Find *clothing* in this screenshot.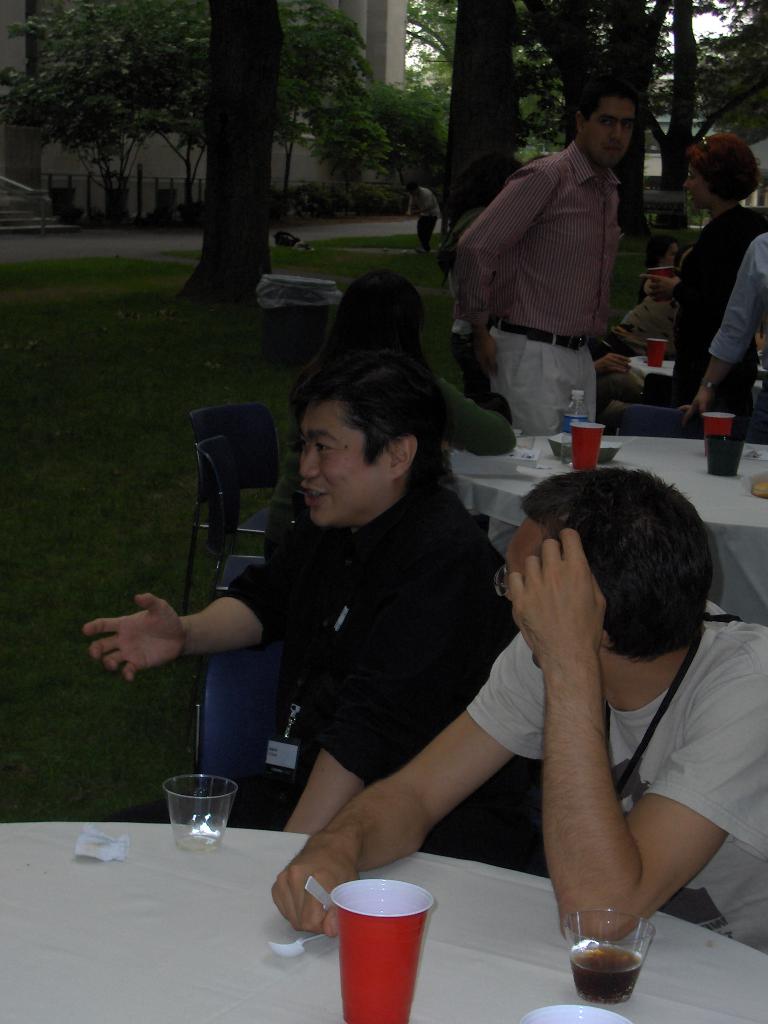
The bounding box for *clothing* is (left=269, top=356, right=515, bottom=573).
